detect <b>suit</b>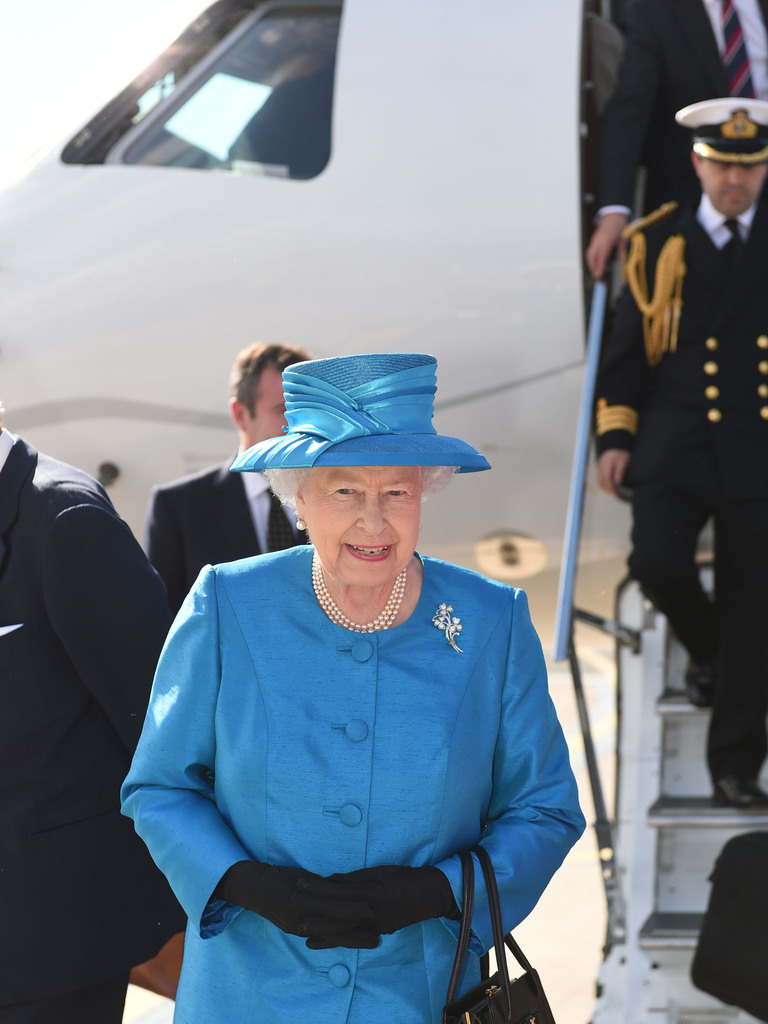
0, 364, 198, 1023
